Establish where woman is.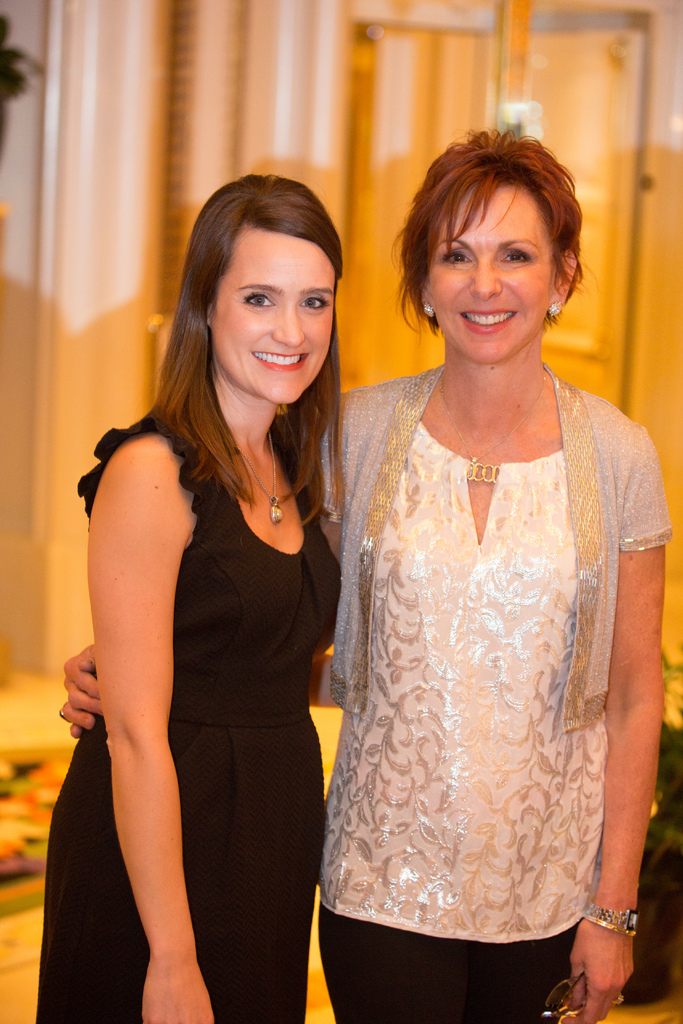
Established at [55,127,670,1022].
